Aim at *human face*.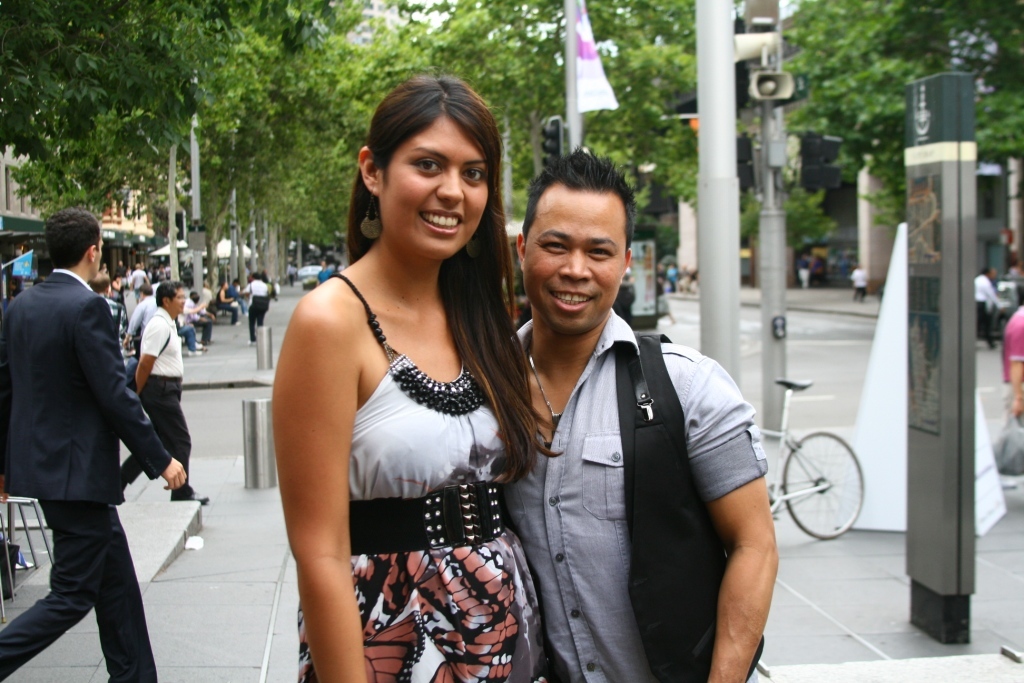
Aimed at l=523, t=189, r=632, b=330.
